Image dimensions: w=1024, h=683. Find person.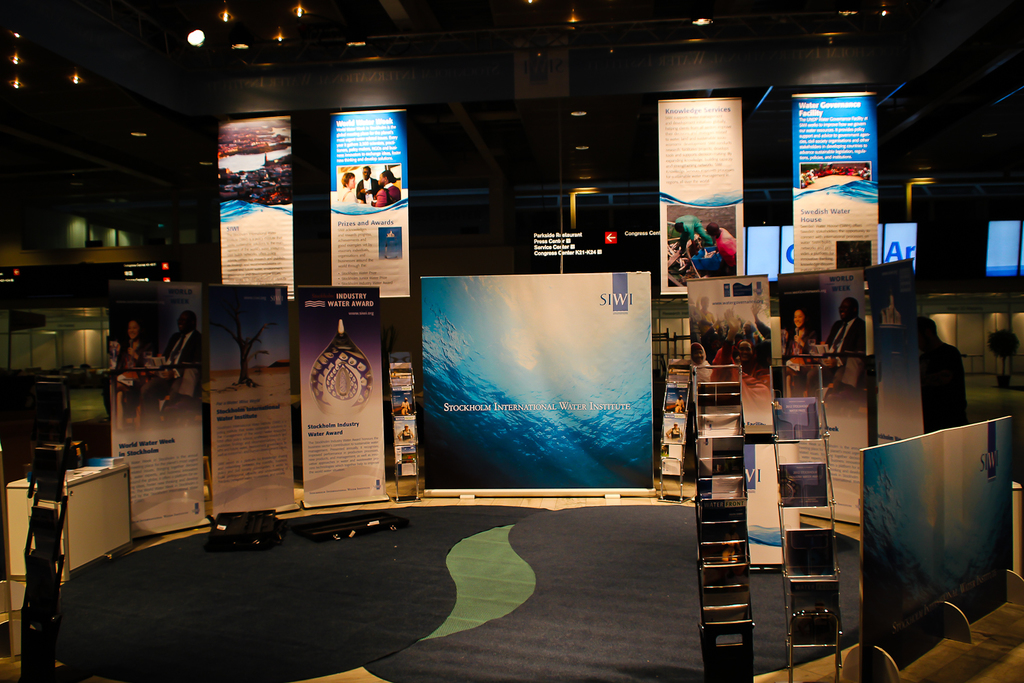
<bbox>819, 296, 869, 388</bbox>.
